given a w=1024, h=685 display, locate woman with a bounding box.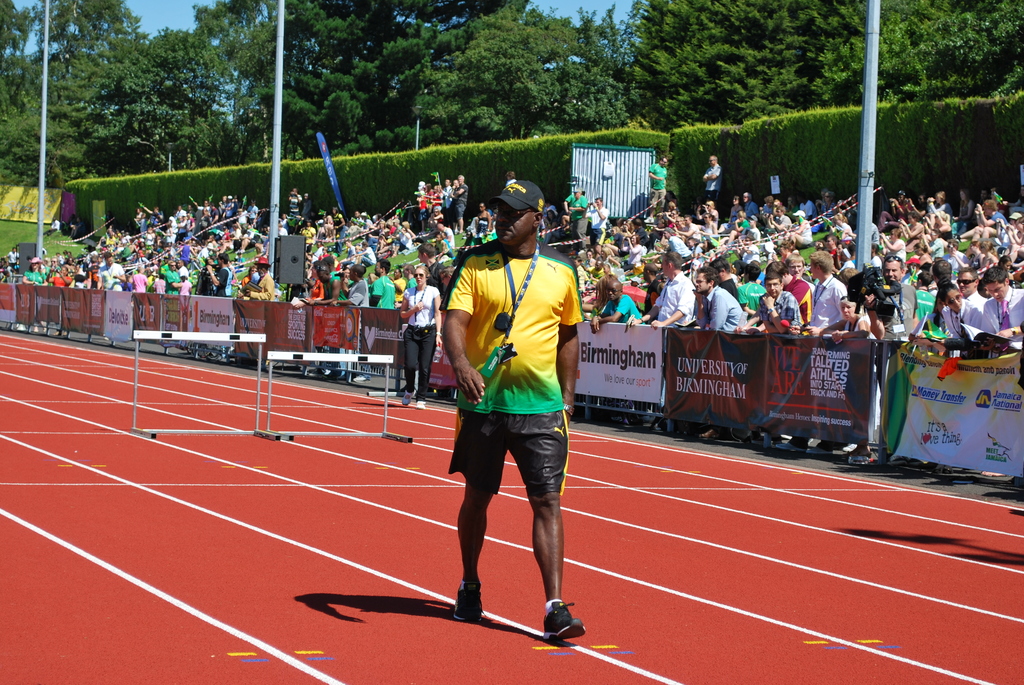
Located: [390,229,412,258].
